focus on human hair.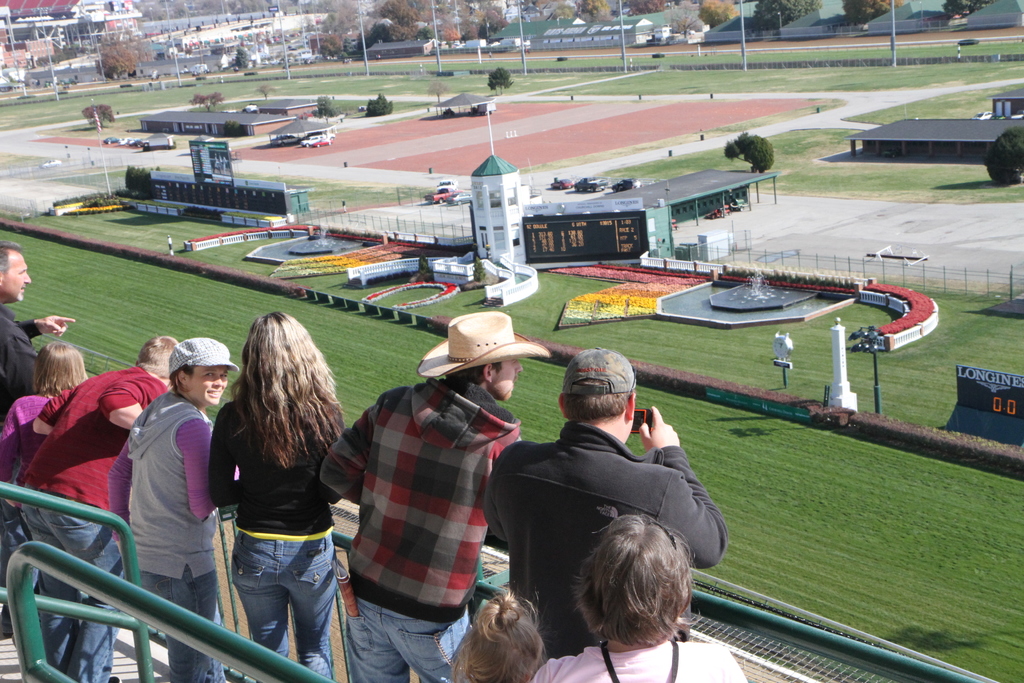
Focused at box=[447, 588, 547, 682].
